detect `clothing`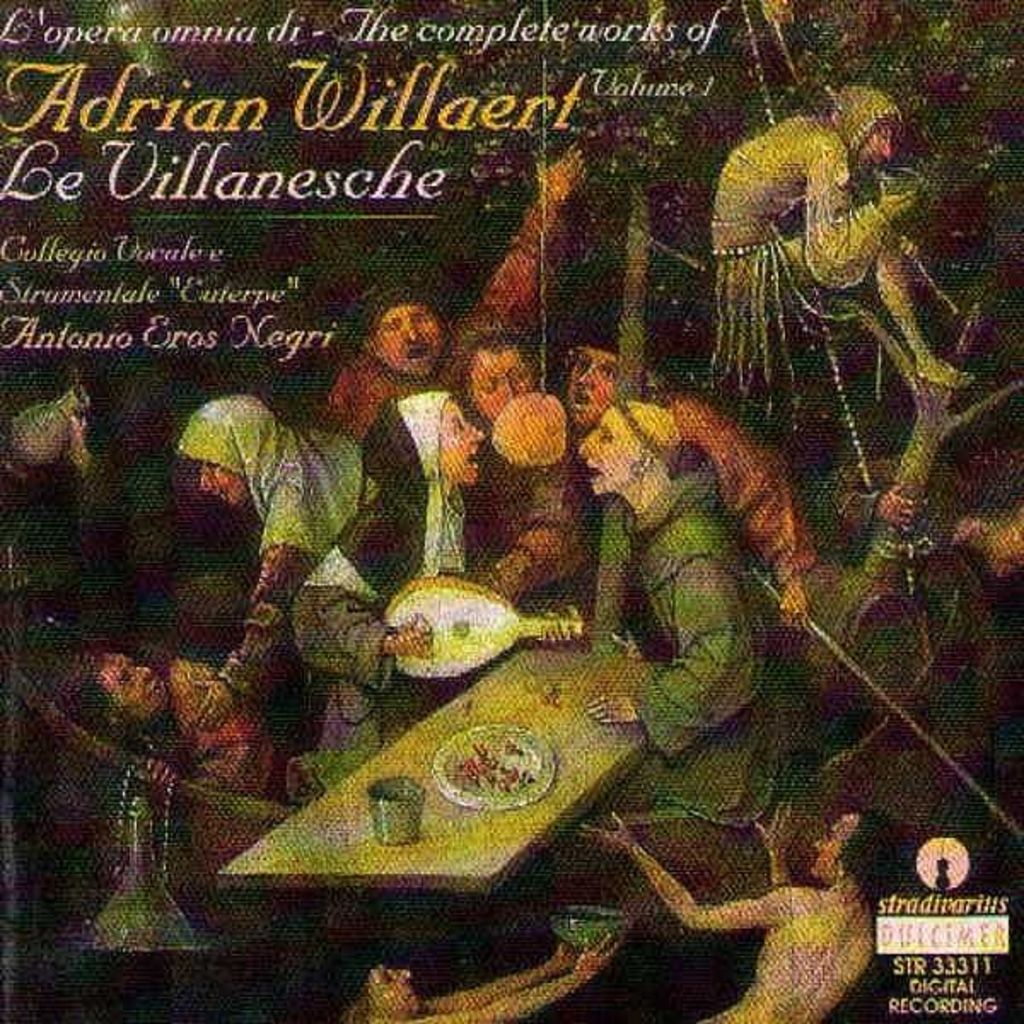
select_region(568, 456, 800, 835)
